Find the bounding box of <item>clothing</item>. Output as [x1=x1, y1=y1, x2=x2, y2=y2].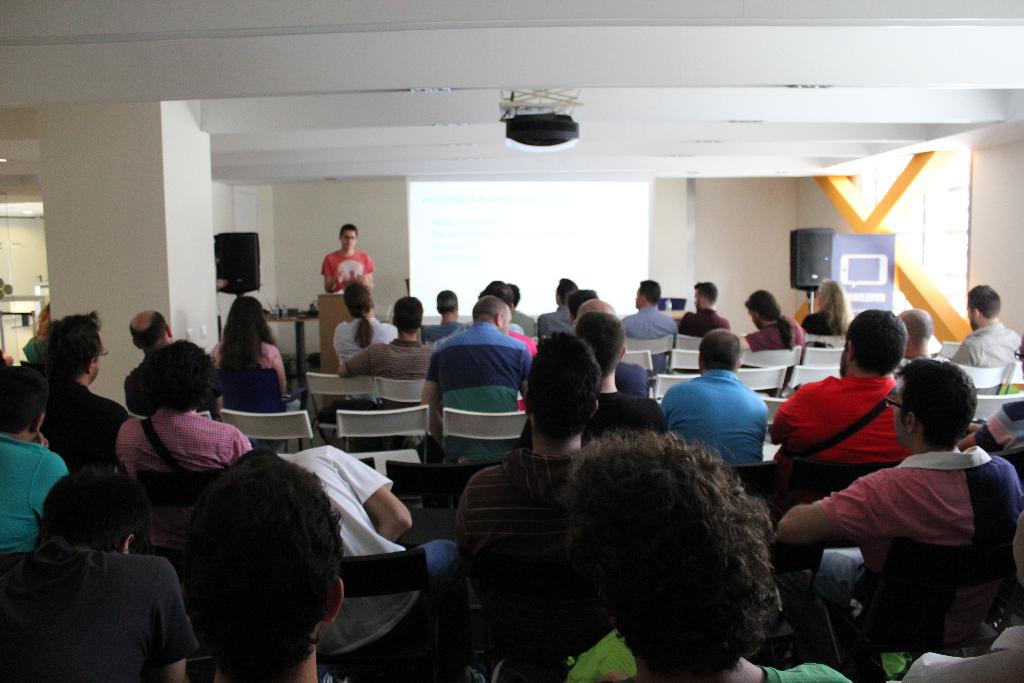
[x1=749, y1=313, x2=809, y2=361].
